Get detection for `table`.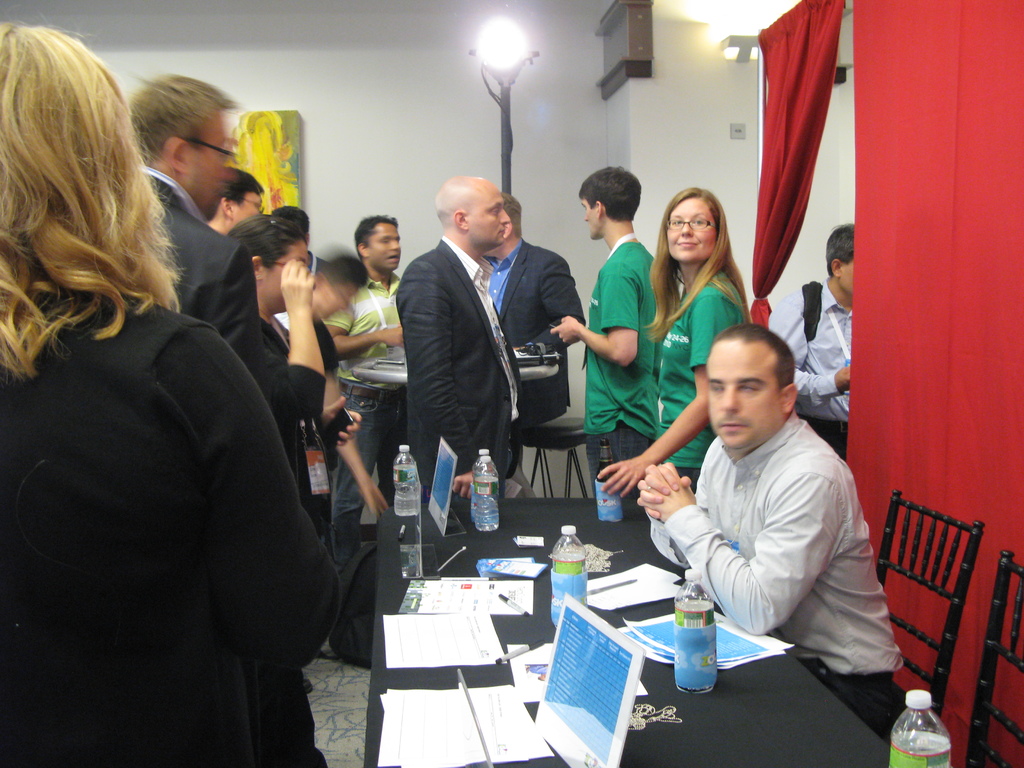
Detection: (left=351, top=547, right=954, bottom=763).
